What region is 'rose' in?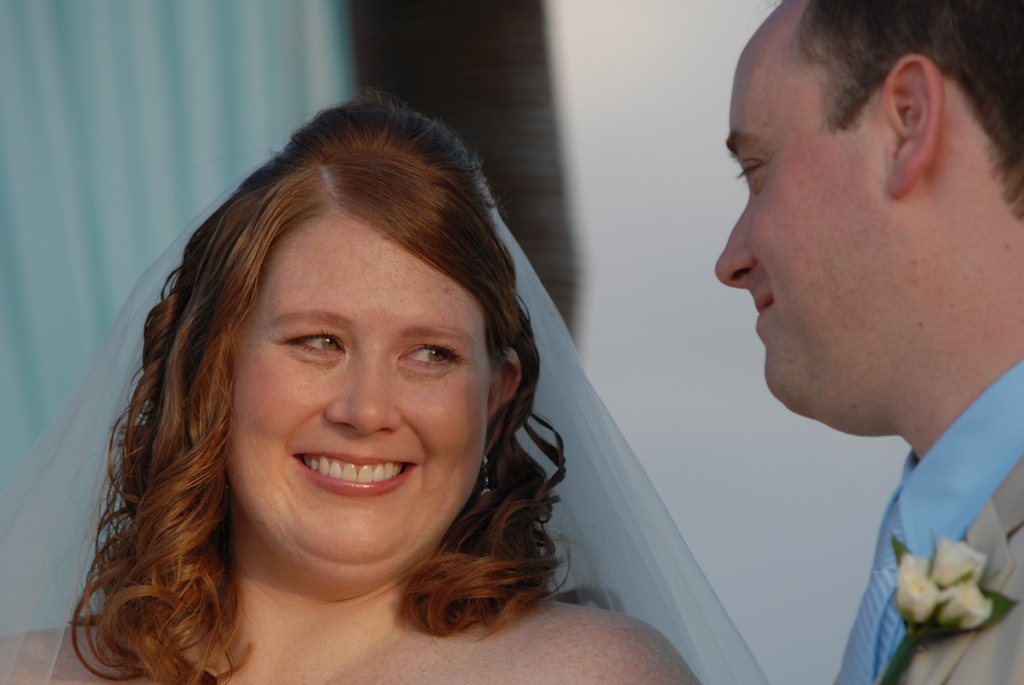
crop(935, 576, 995, 631).
